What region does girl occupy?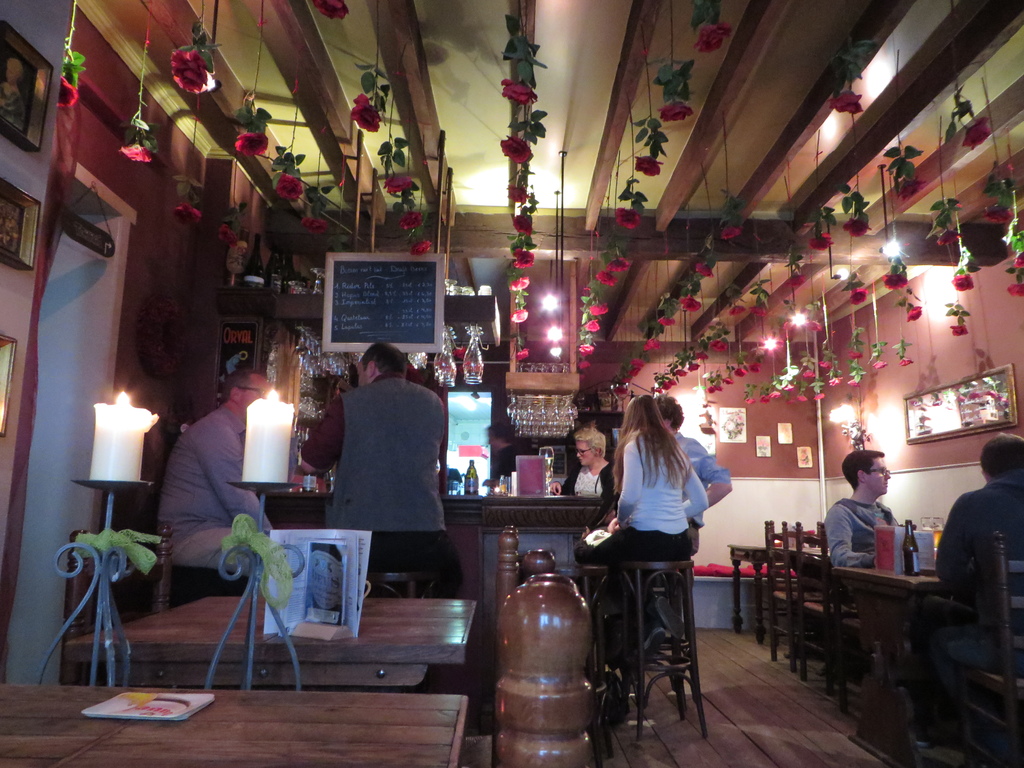
{"left": 579, "top": 395, "right": 711, "bottom": 556}.
